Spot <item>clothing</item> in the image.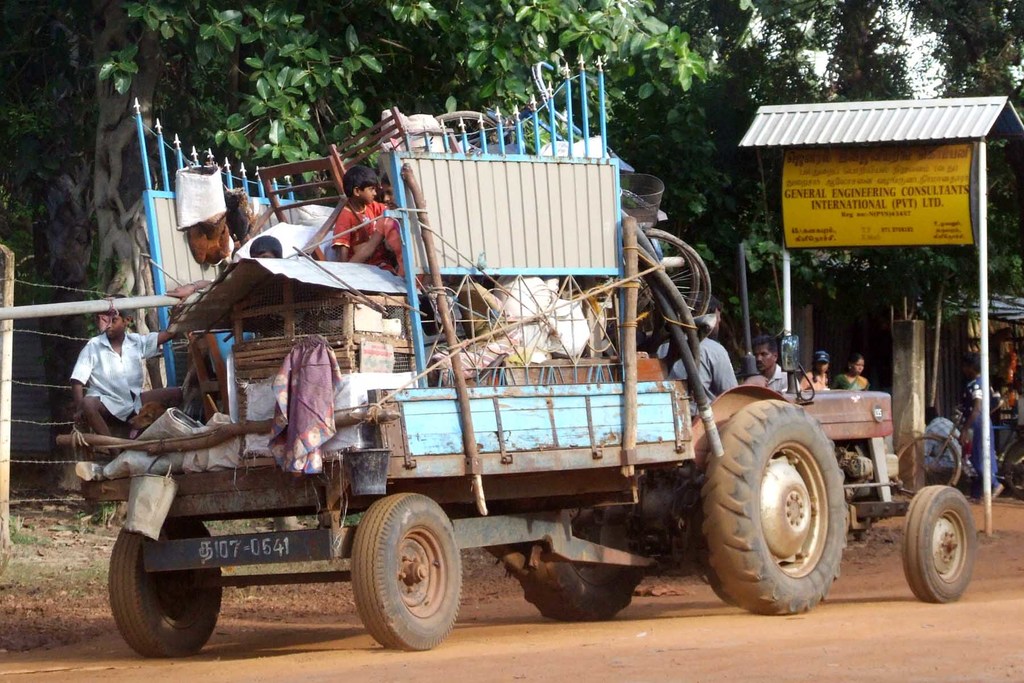
<item>clothing</item> found at {"left": 373, "top": 199, "right": 401, "bottom": 276}.
